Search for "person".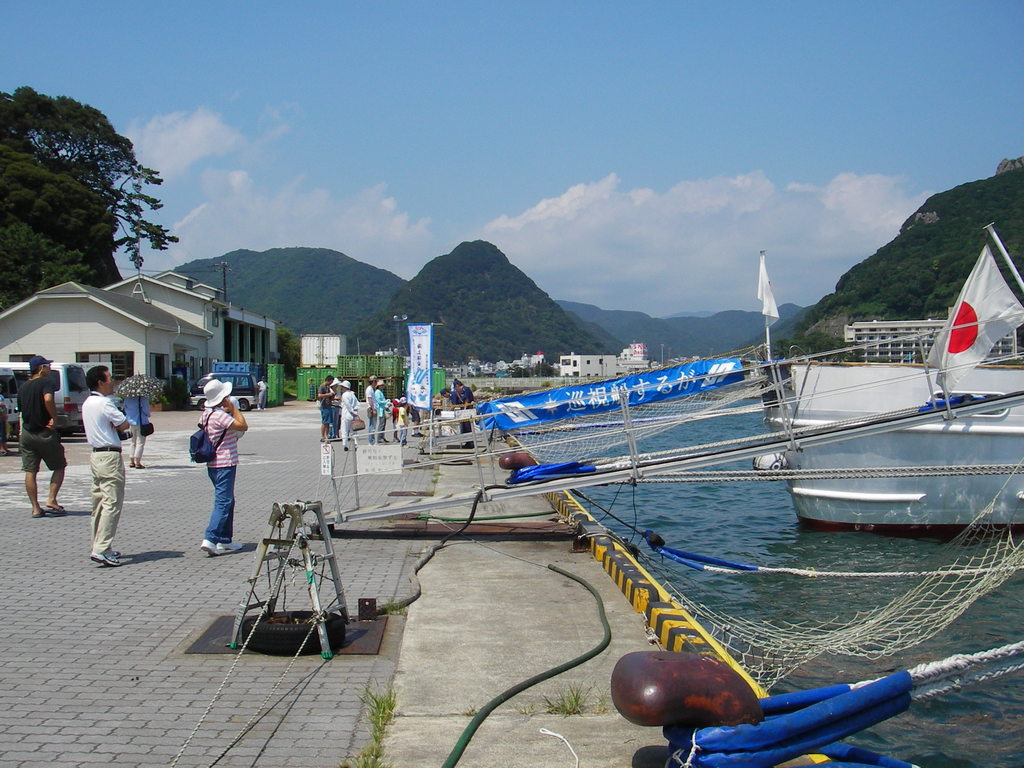
Found at [x1=316, y1=373, x2=335, y2=444].
